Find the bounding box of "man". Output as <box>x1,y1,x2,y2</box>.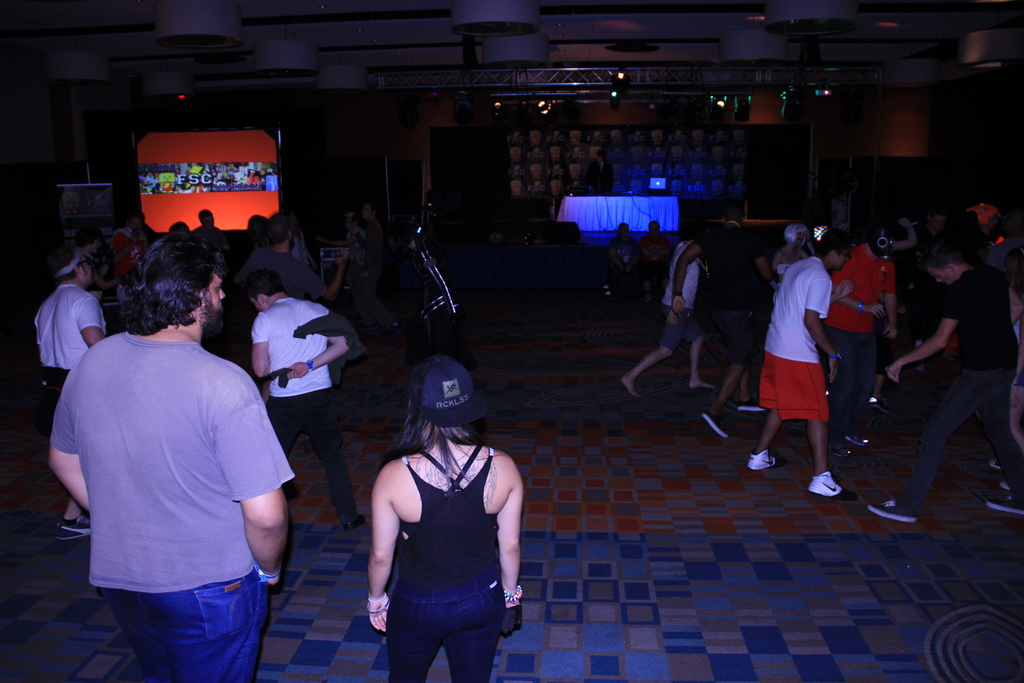
<box>620,233,718,403</box>.
